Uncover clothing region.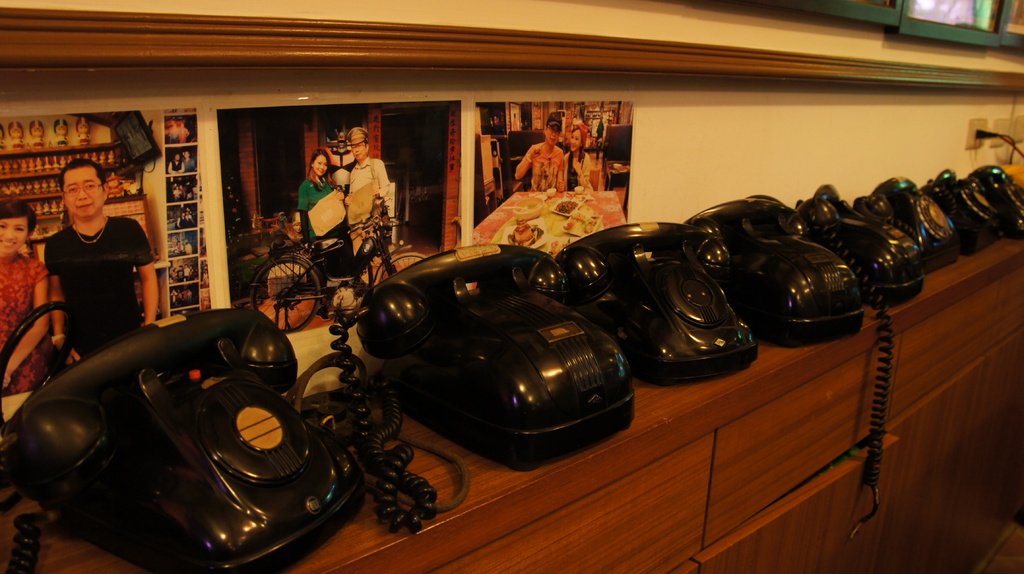
Uncovered: [0, 252, 51, 395].
